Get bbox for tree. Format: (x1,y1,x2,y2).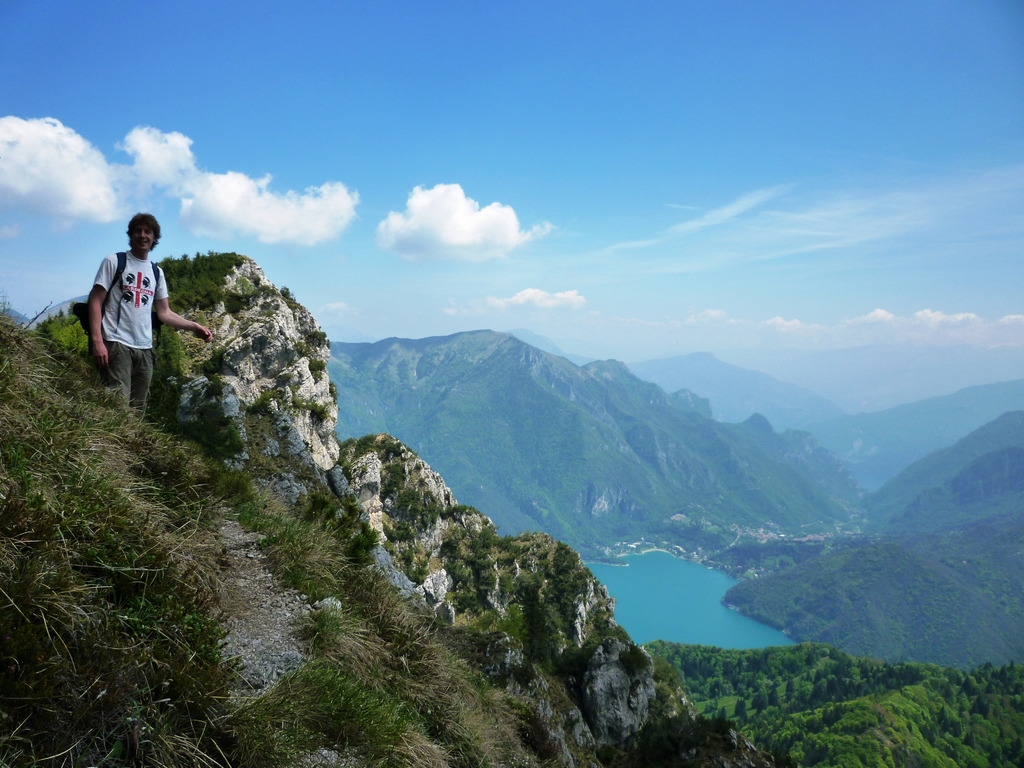
(787,676,795,700).
